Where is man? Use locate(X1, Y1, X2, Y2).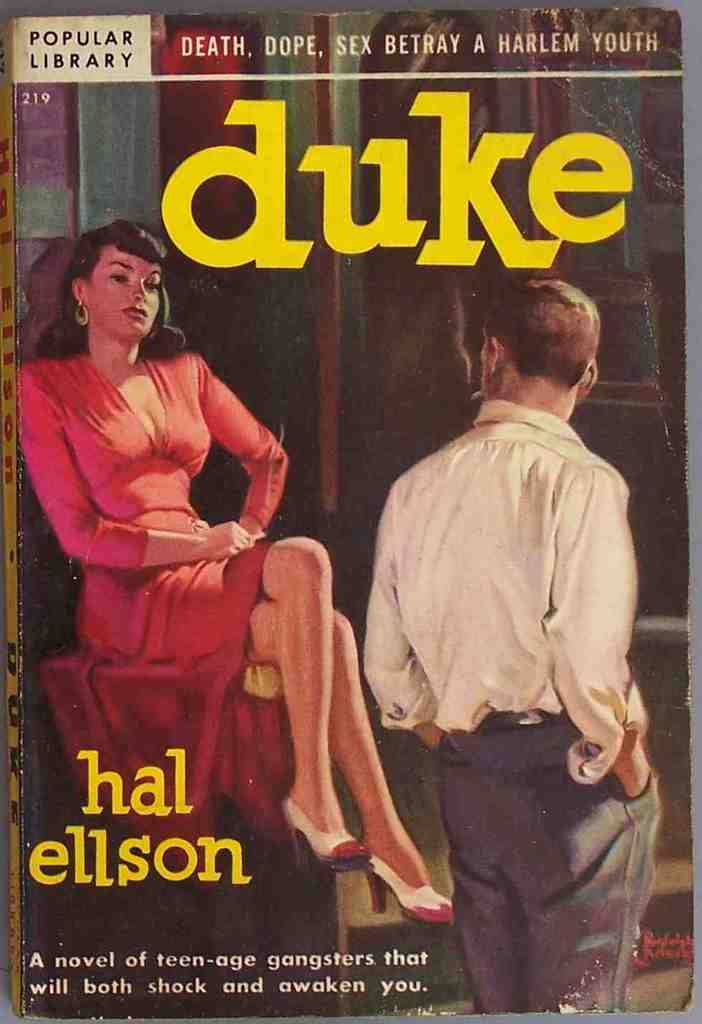
locate(327, 208, 645, 949).
